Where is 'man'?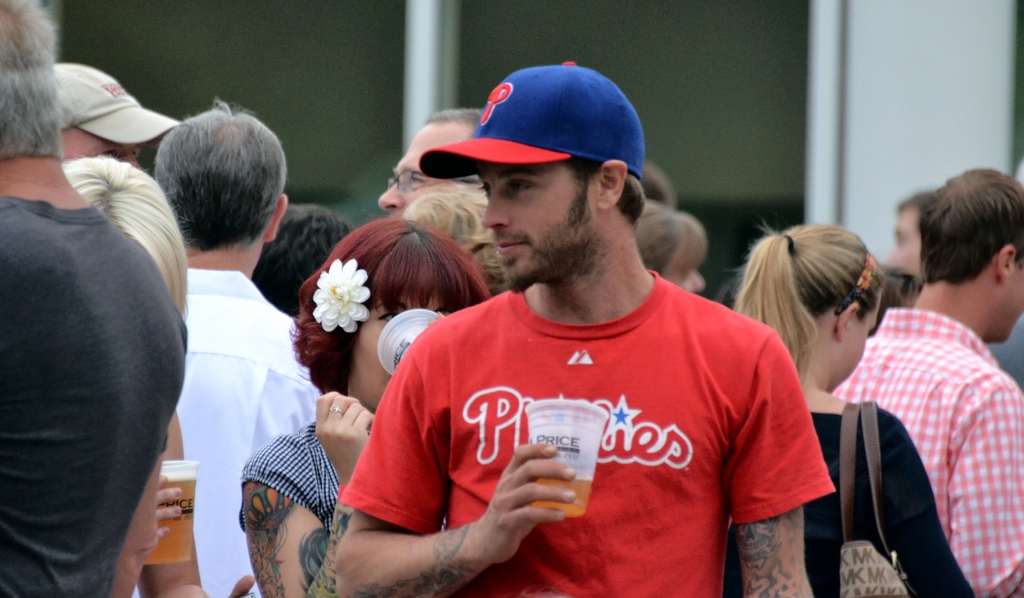
l=130, t=93, r=317, b=597.
